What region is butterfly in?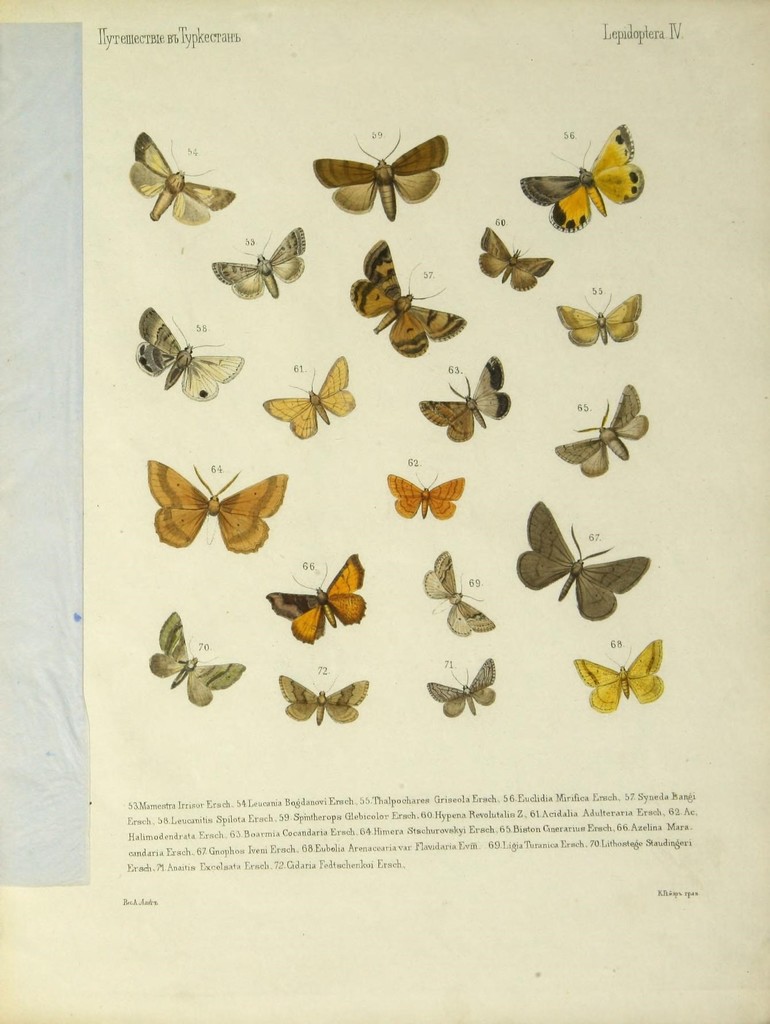
(479,219,554,291).
